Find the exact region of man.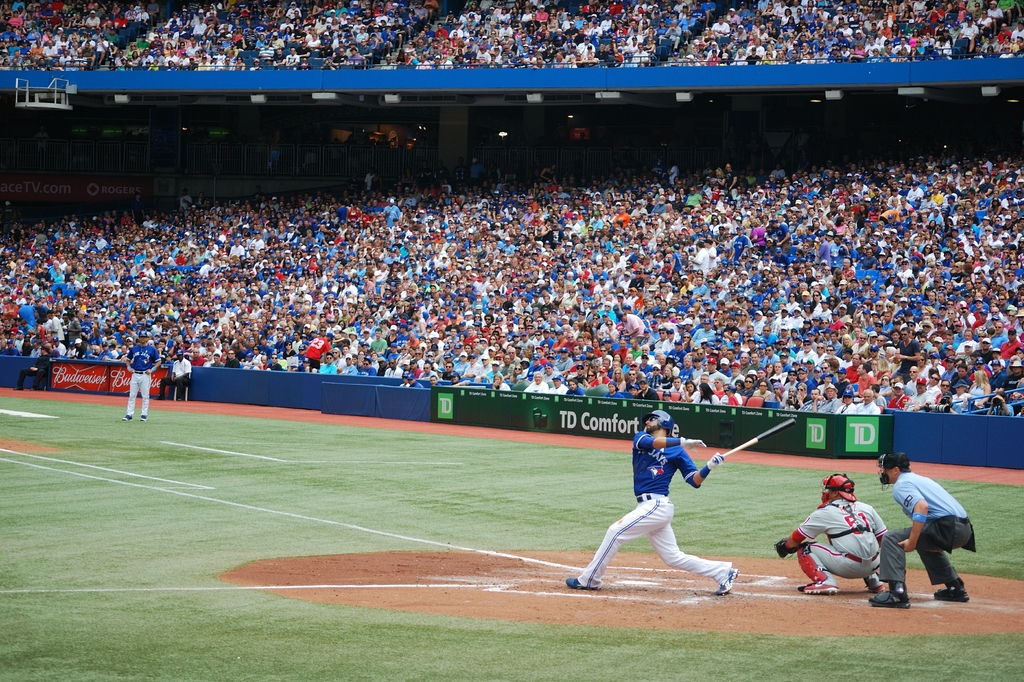
Exact region: <region>676, 355, 694, 382</region>.
